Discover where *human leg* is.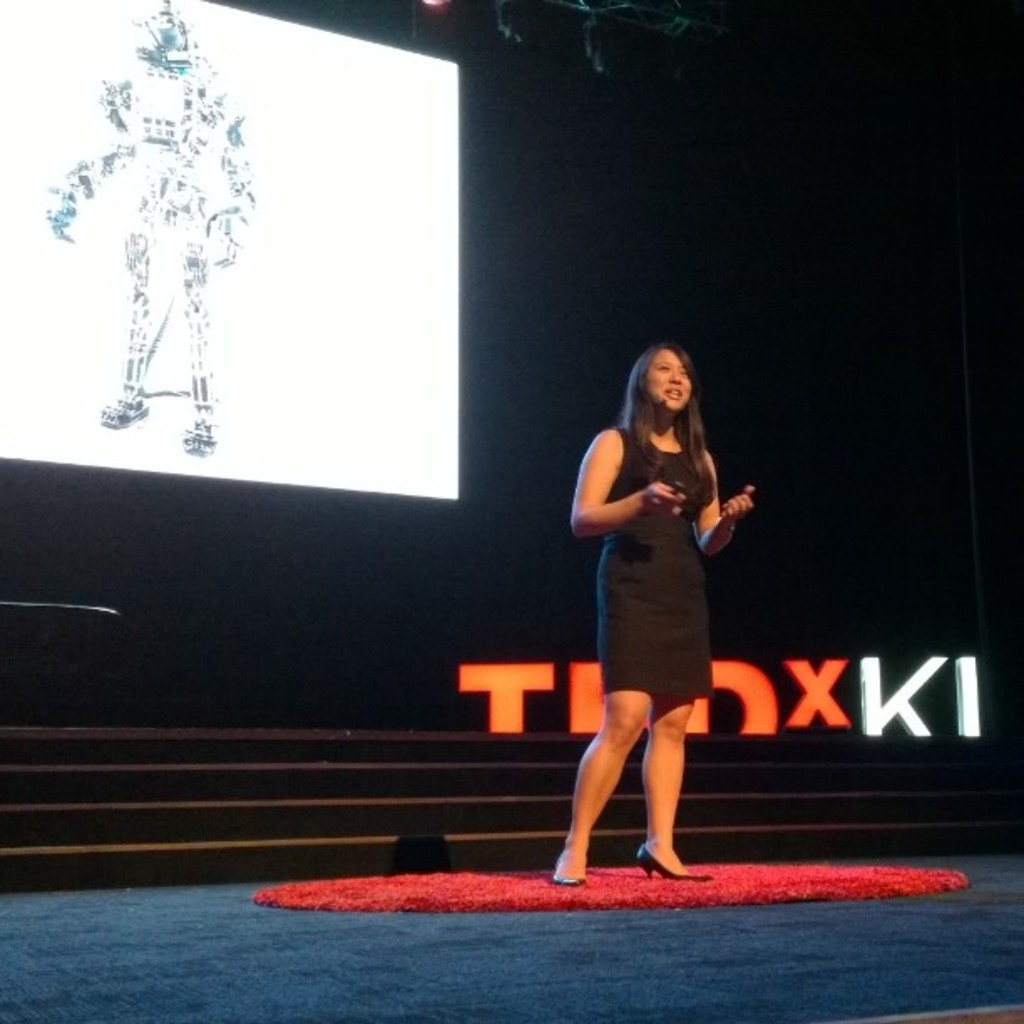
Discovered at <bbox>634, 704, 709, 877</bbox>.
